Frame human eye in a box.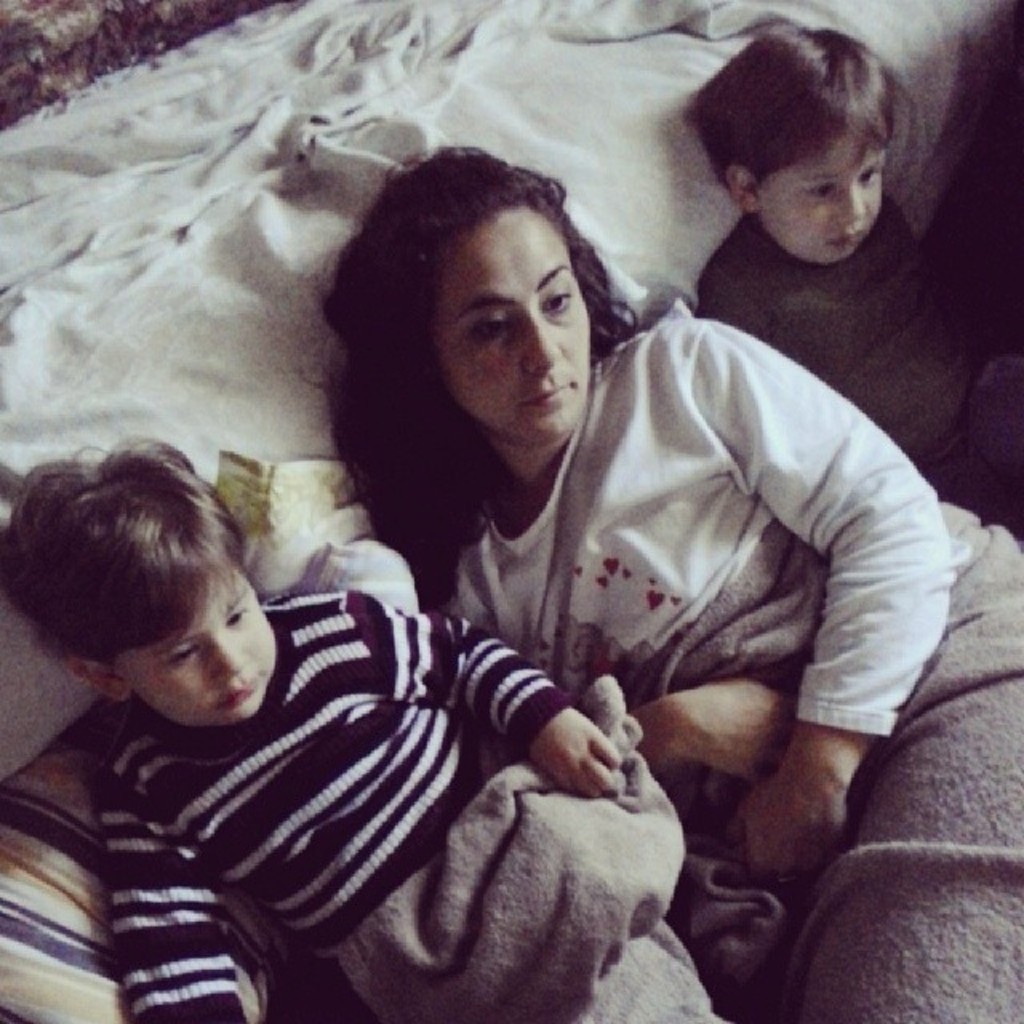
854 160 885 184.
